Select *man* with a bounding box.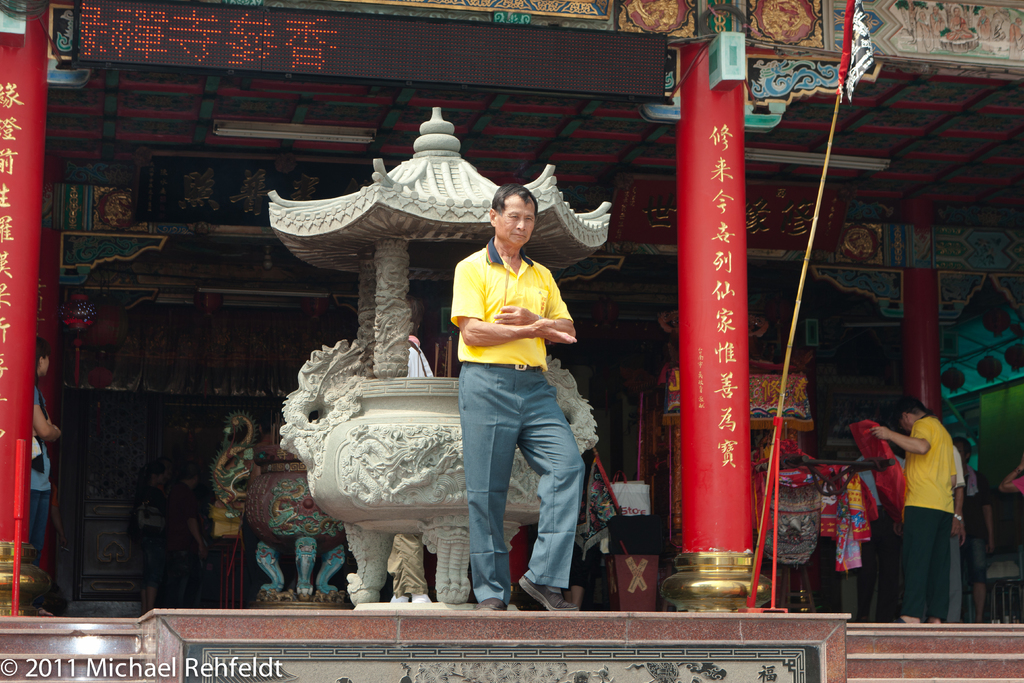
crop(426, 197, 599, 598).
